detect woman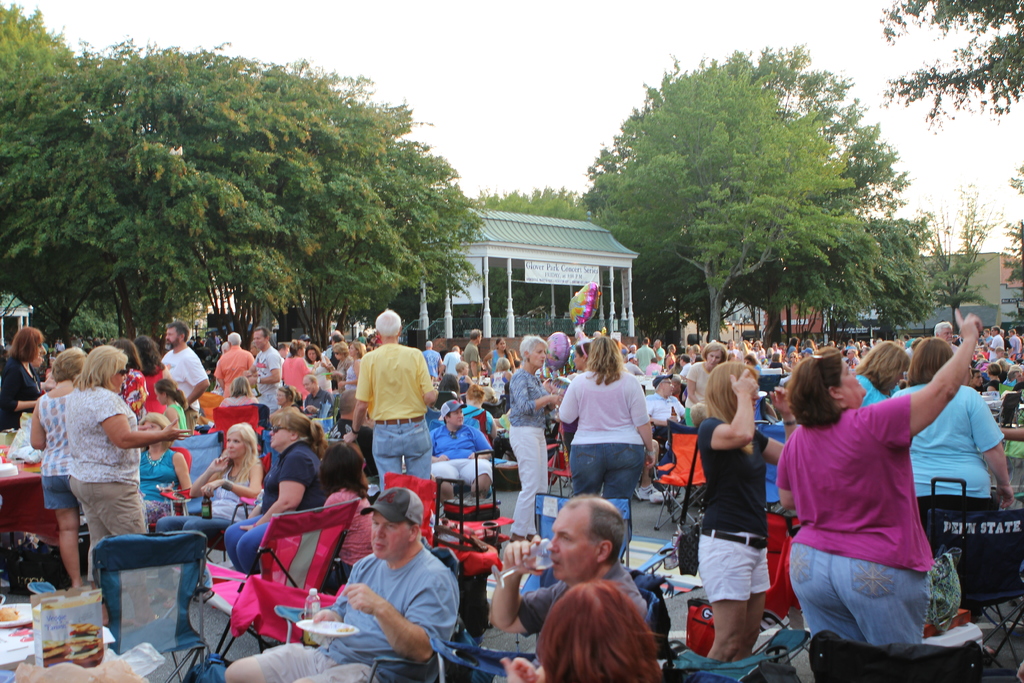
0:327:42:434
